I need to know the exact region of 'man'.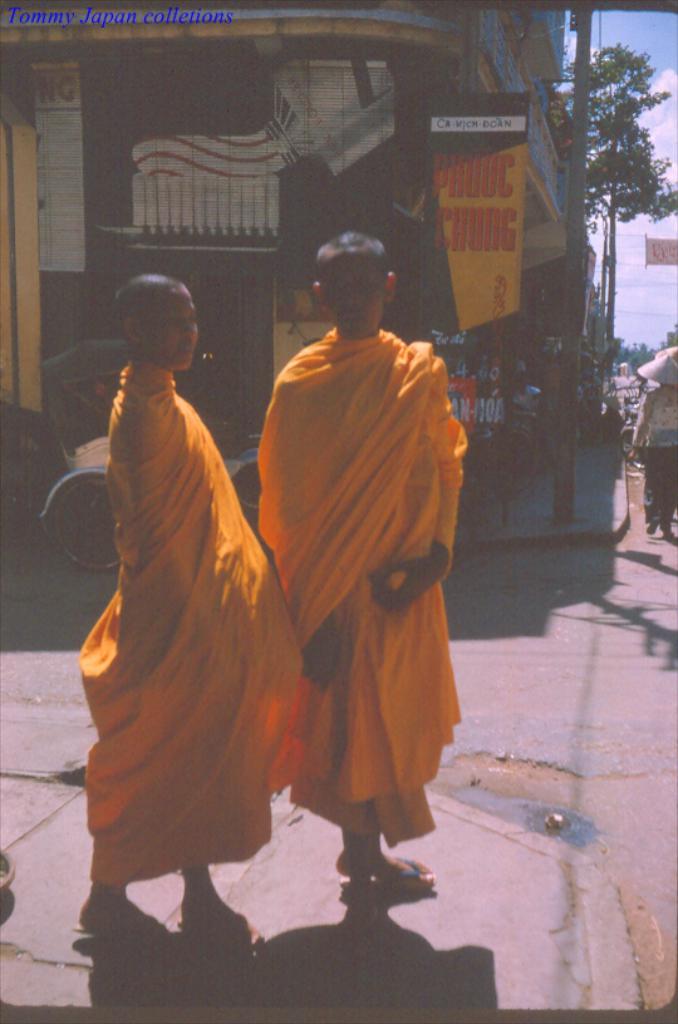
Region: [625,381,677,541].
